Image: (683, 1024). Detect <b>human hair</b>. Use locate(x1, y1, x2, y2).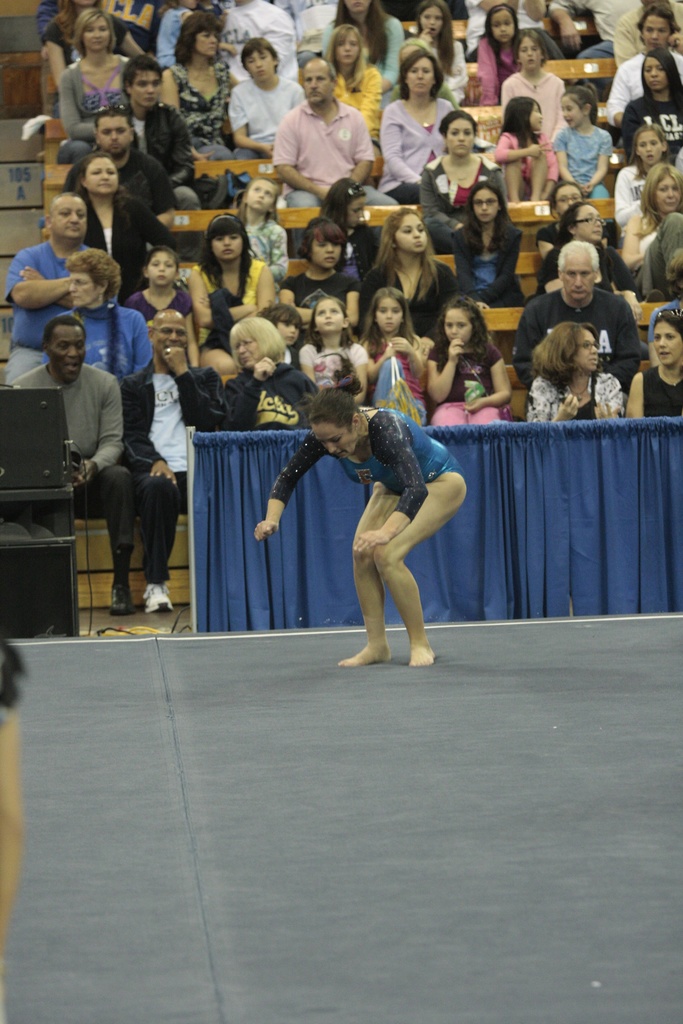
locate(642, 48, 682, 95).
